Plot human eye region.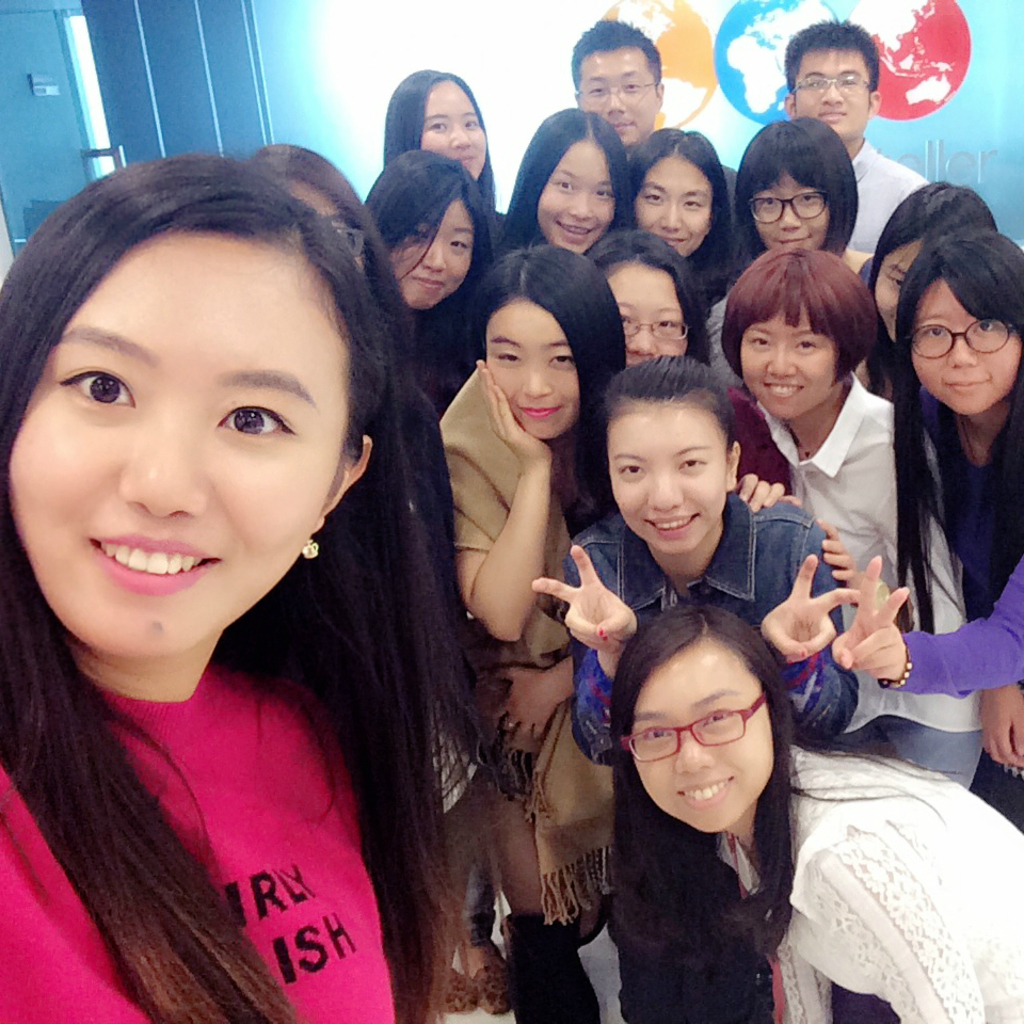
Plotted at bbox=[700, 707, 734, 730].
